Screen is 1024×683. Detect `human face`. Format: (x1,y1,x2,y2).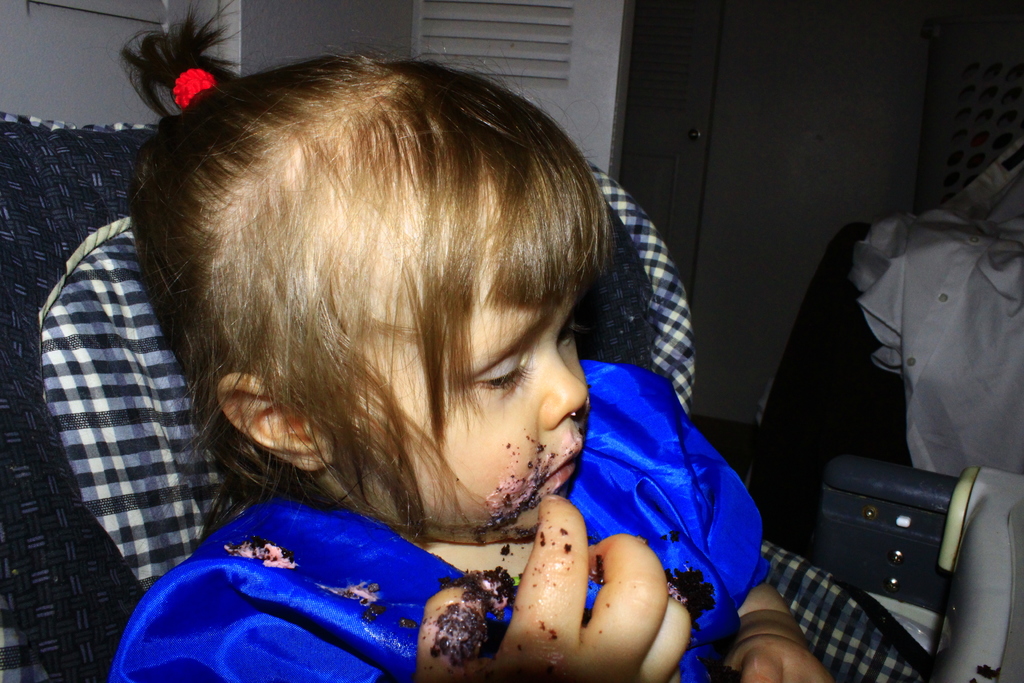
(322,191,578,527).
